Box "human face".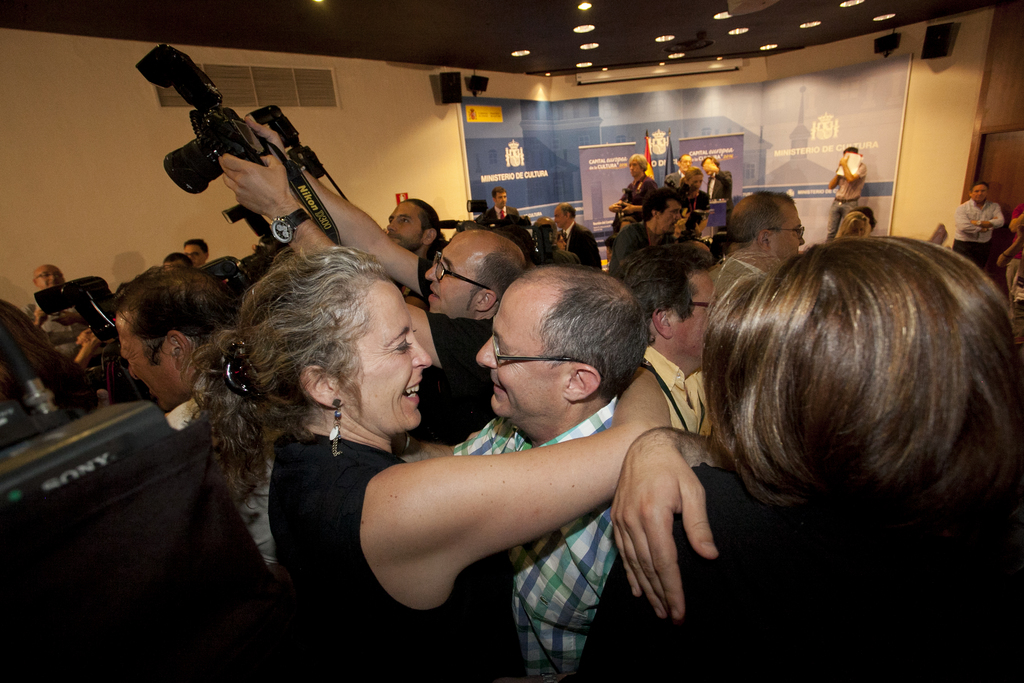
(left=420, top=235, right=486, bottom=319).
